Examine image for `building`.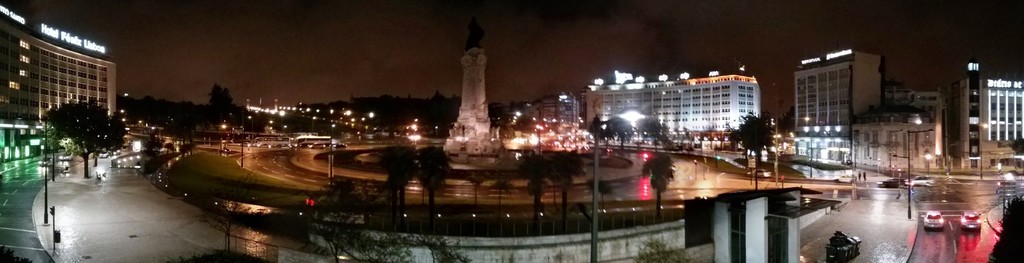
Examination result: bbox=(853, 88, 948, 176).
